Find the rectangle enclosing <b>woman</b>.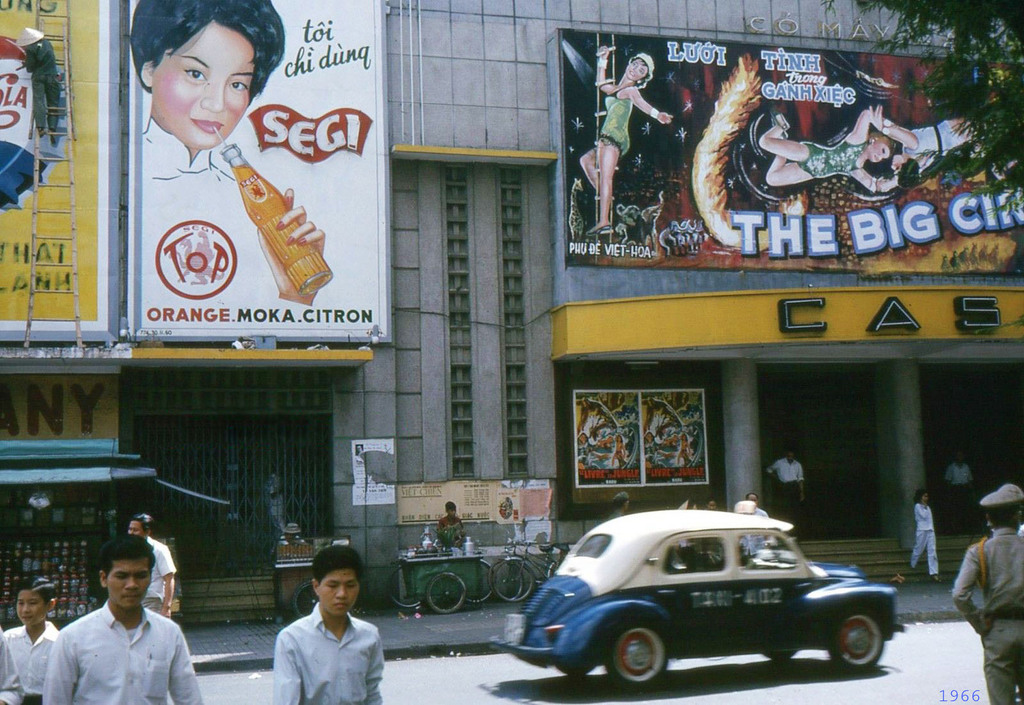
select_region(586, 45, 678, 225).
